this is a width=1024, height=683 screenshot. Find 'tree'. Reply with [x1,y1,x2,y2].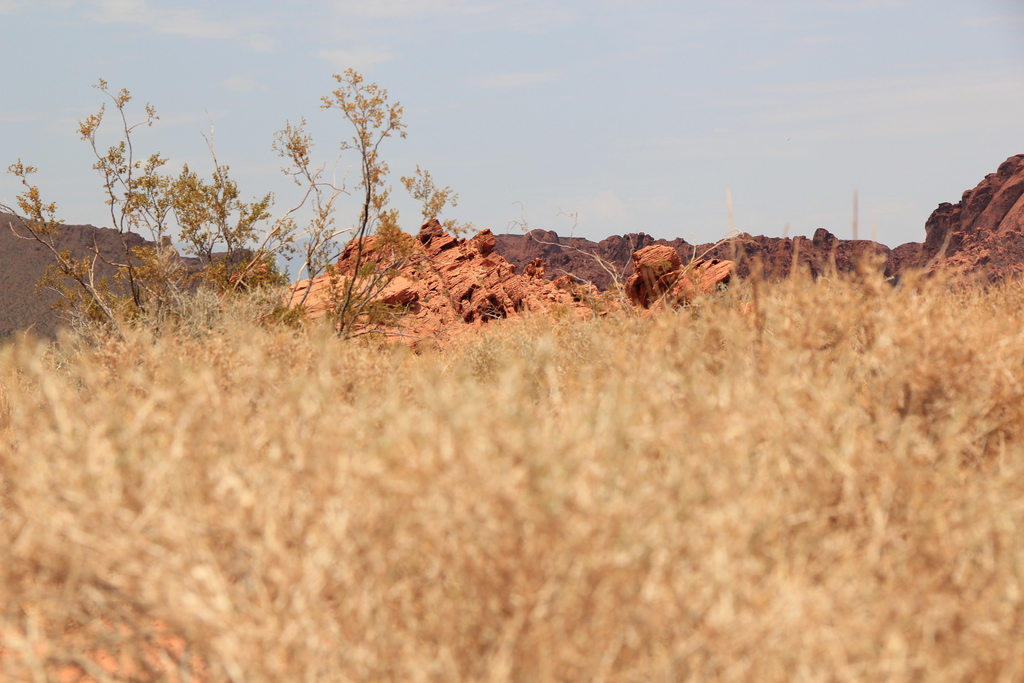
[1,73,460,362].
